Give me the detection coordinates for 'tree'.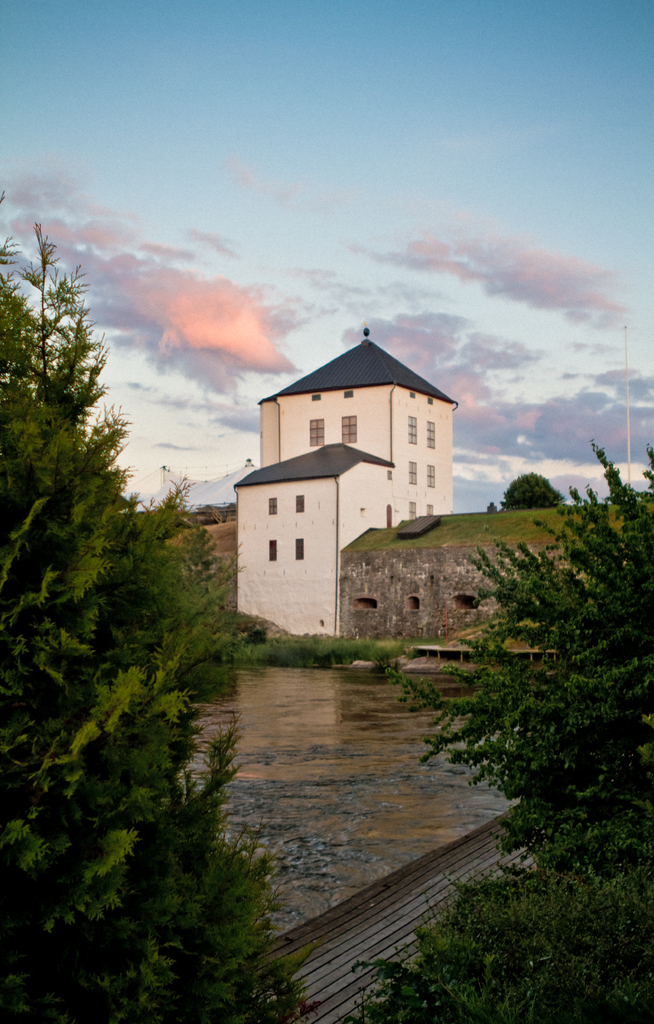
Rect(0, 180, 304, 1023).
